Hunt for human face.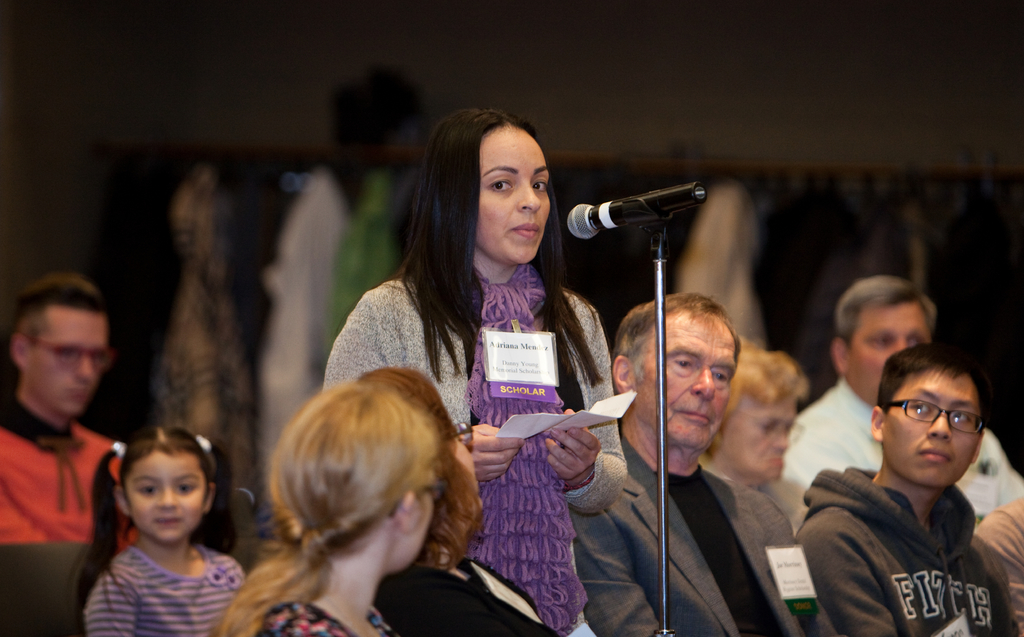
Hunted down at bbox(29, 302, 104, 415).
